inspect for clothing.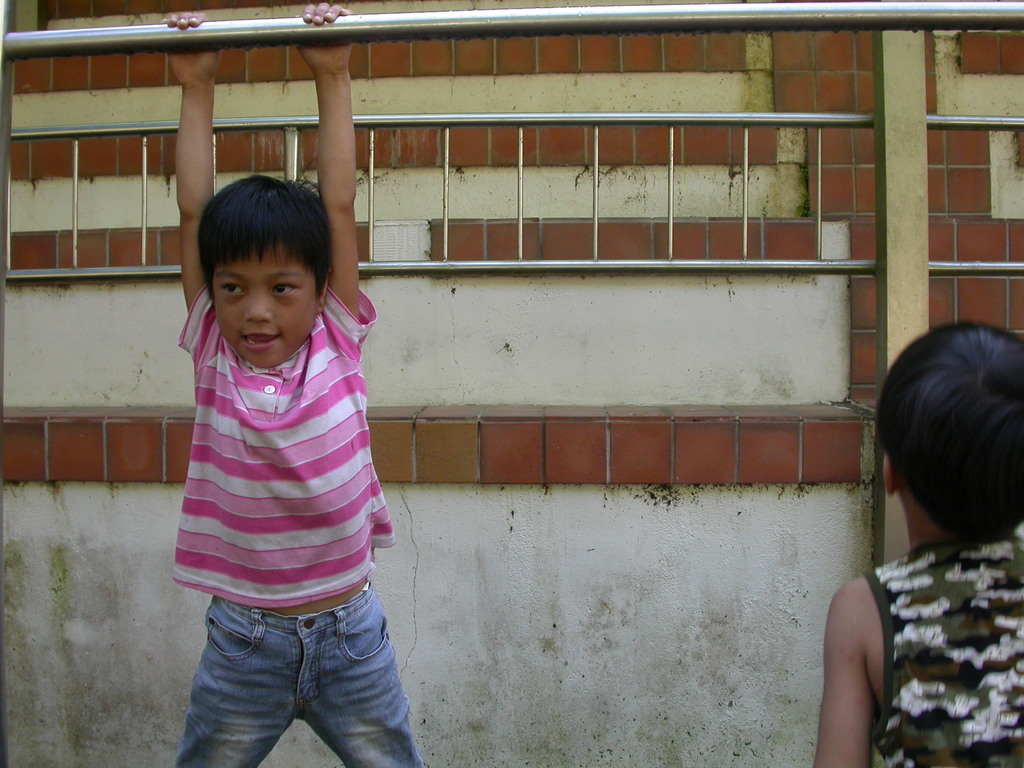
Inspection: Rect(862, 541, 1023, 767).
